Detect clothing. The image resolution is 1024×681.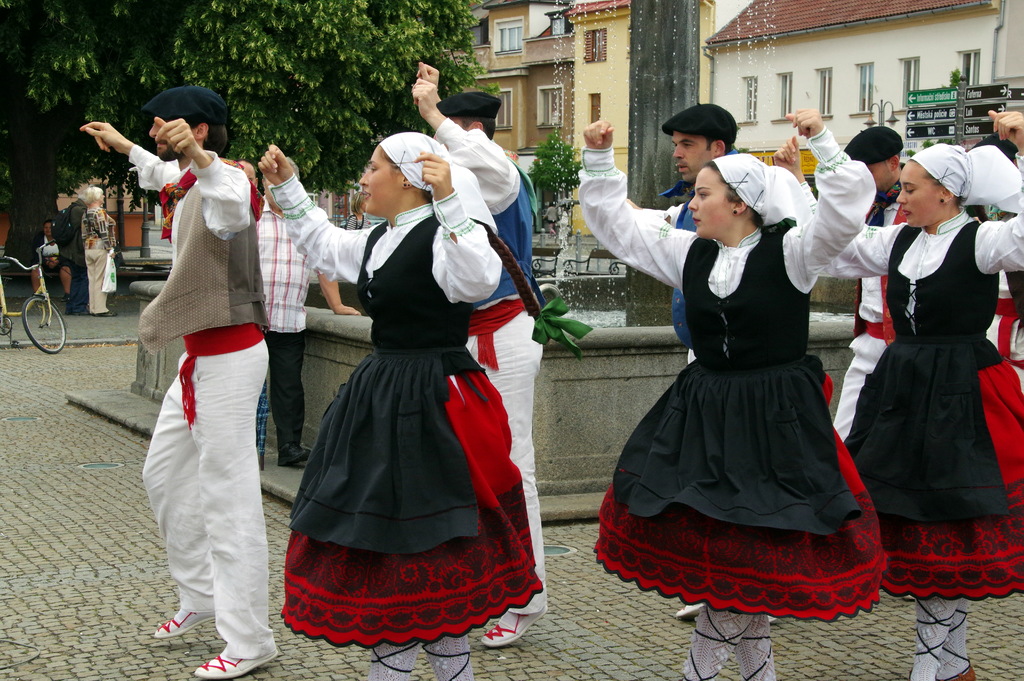
BBox(257, 195, 337, 451).
